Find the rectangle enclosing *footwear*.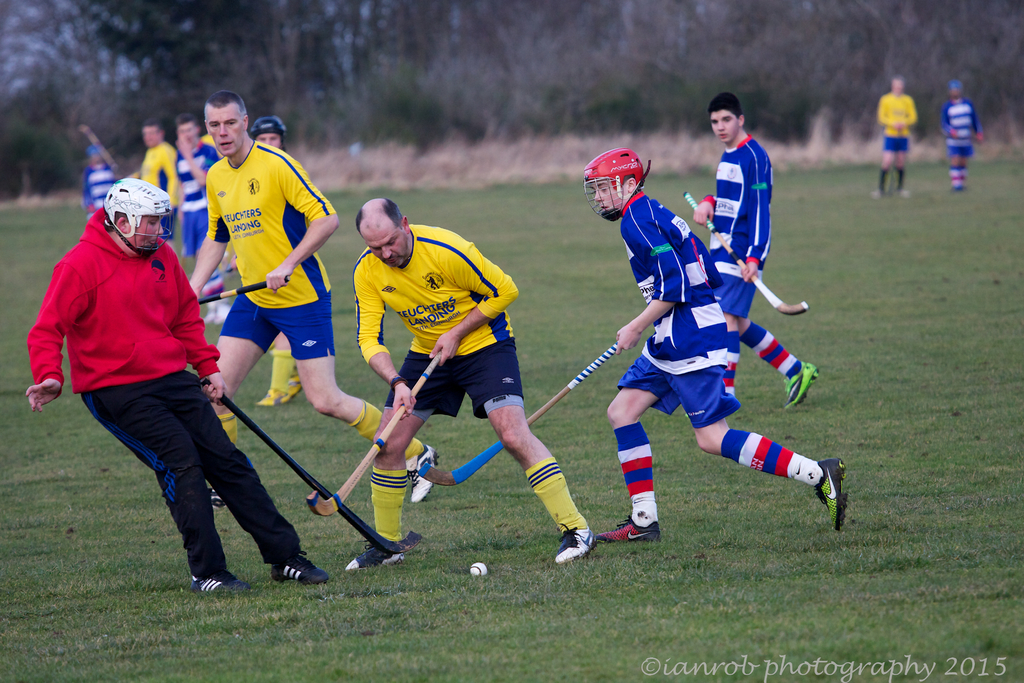
bbox(596, 518, 660, 544).
